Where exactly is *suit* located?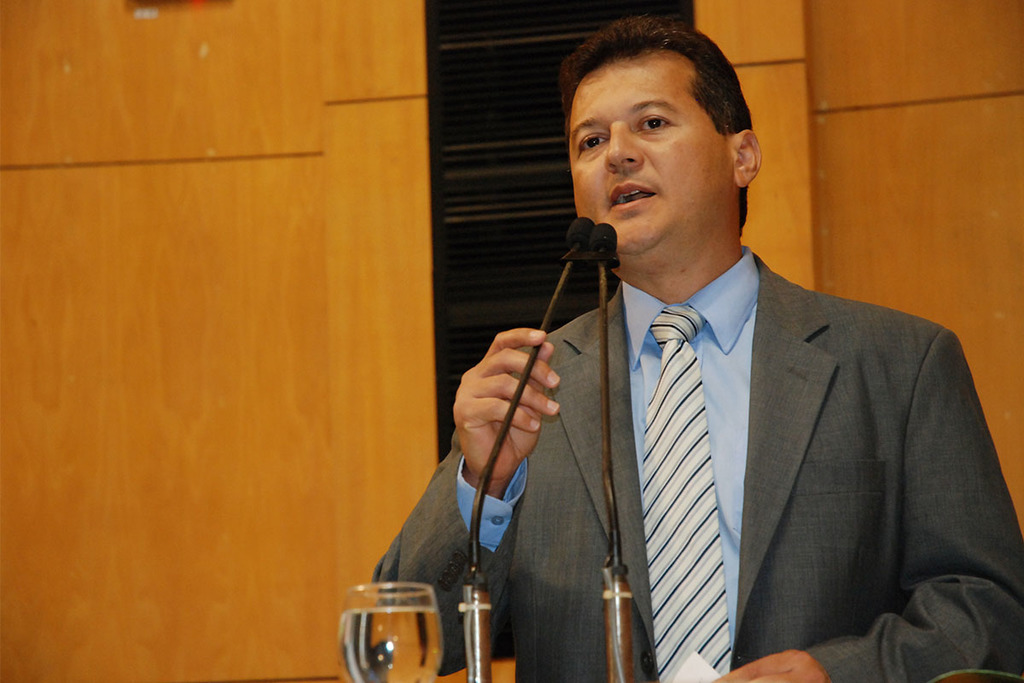
Its bounding box is bbox(474, 232, 960, 655).
